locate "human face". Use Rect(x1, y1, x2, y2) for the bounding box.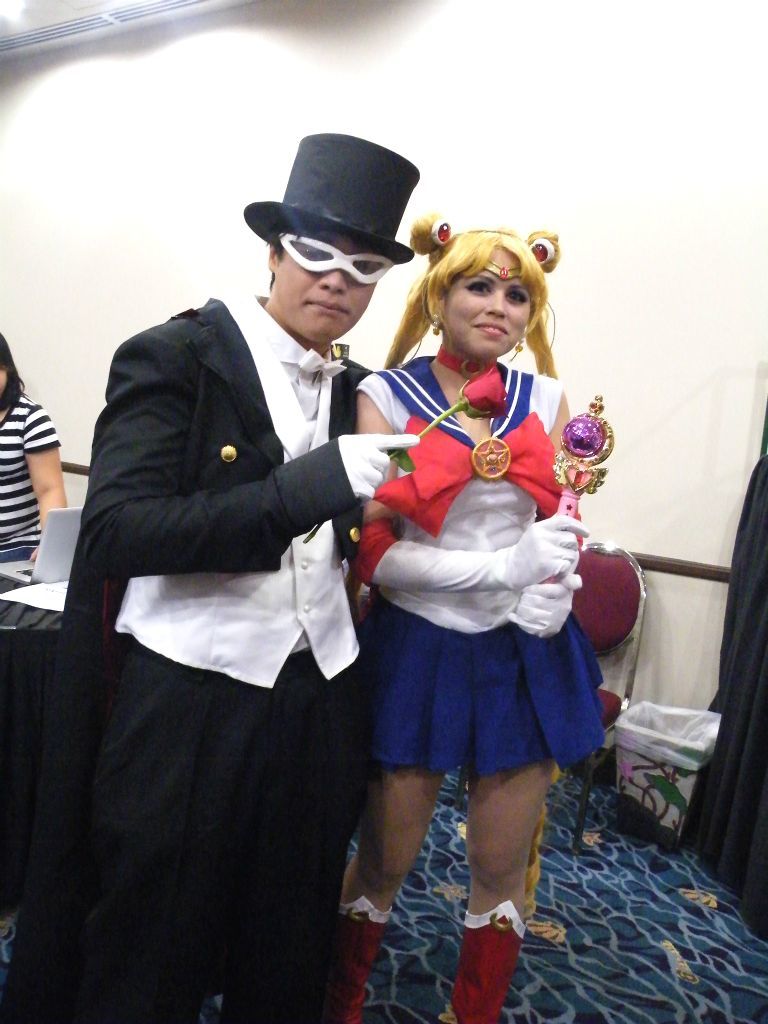
Rect(440, 249, 541, 363).
